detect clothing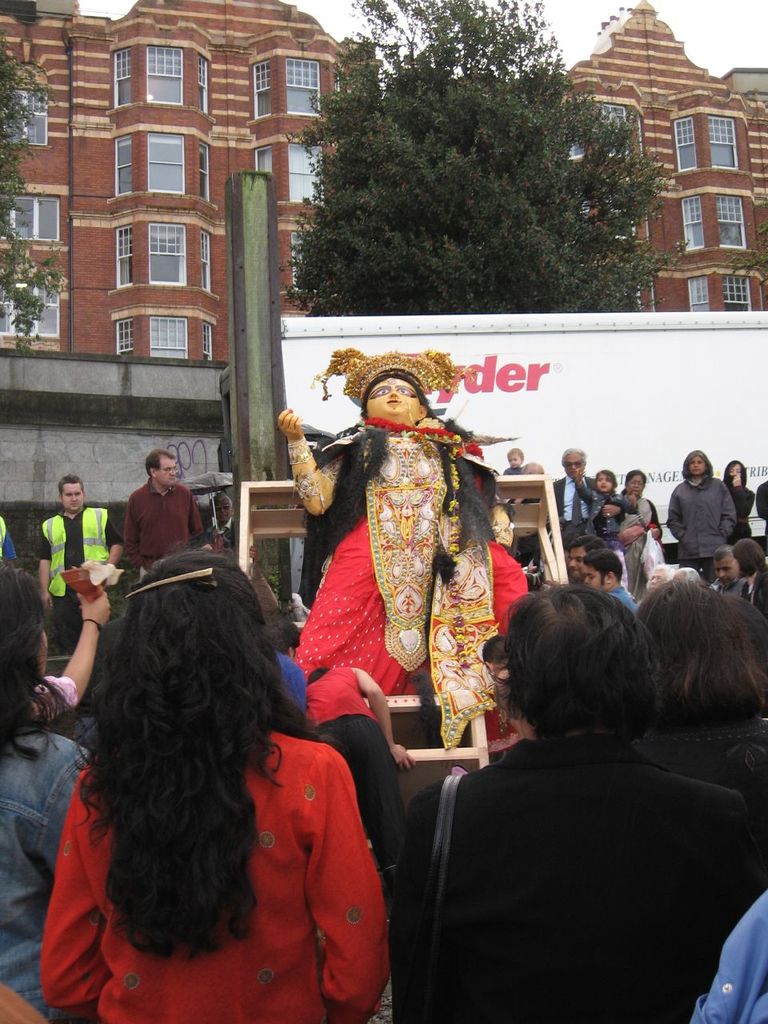
622:702:767:799
